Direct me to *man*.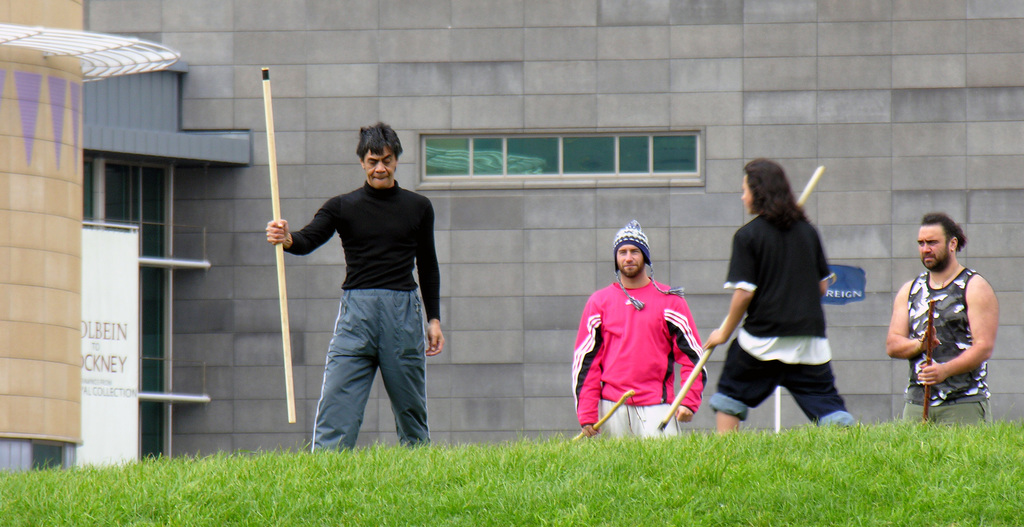
Direction: select_region(708, 153, 840, 421).
